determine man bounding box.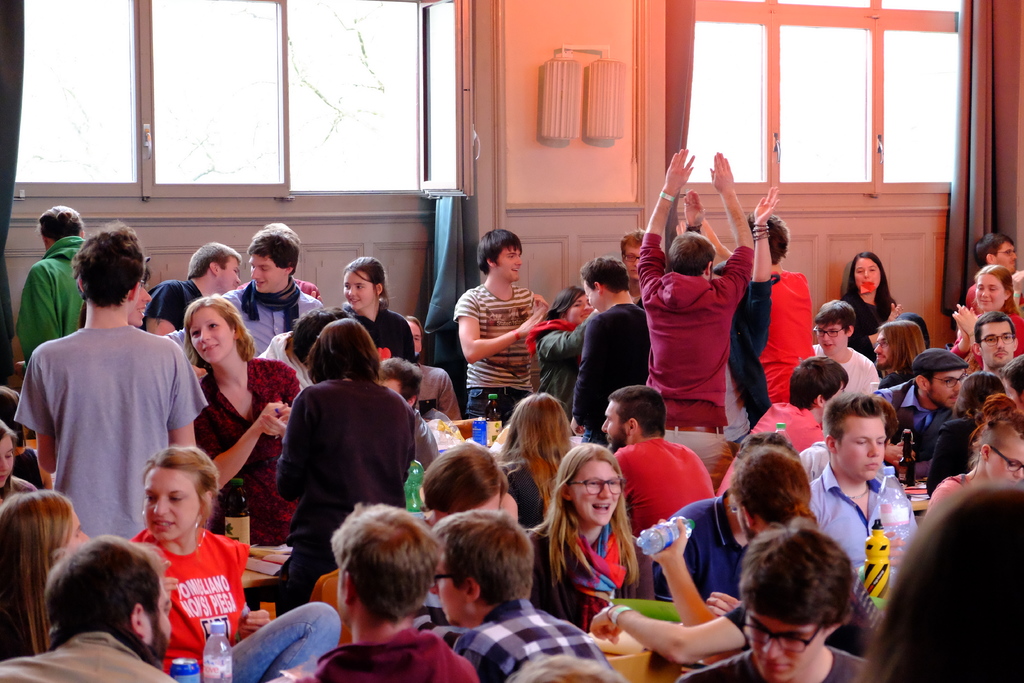
Determined: locate(9, 215, 209, 543).
